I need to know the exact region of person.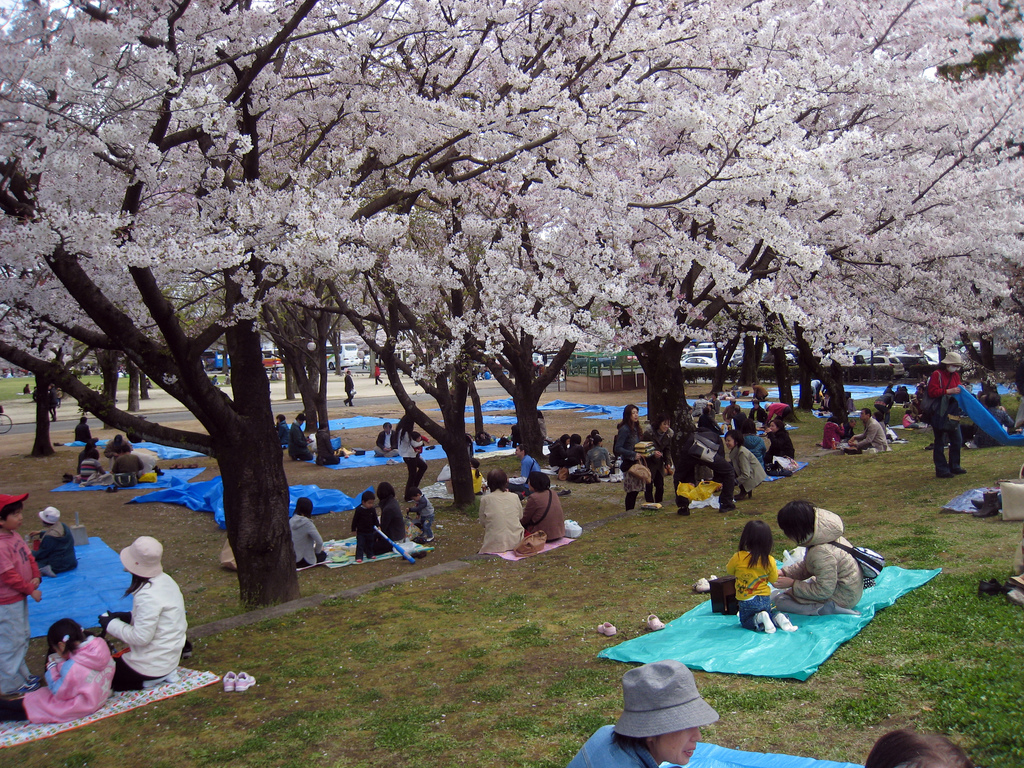
Region: x1=676, y1=429, x2=738, y2=513.
